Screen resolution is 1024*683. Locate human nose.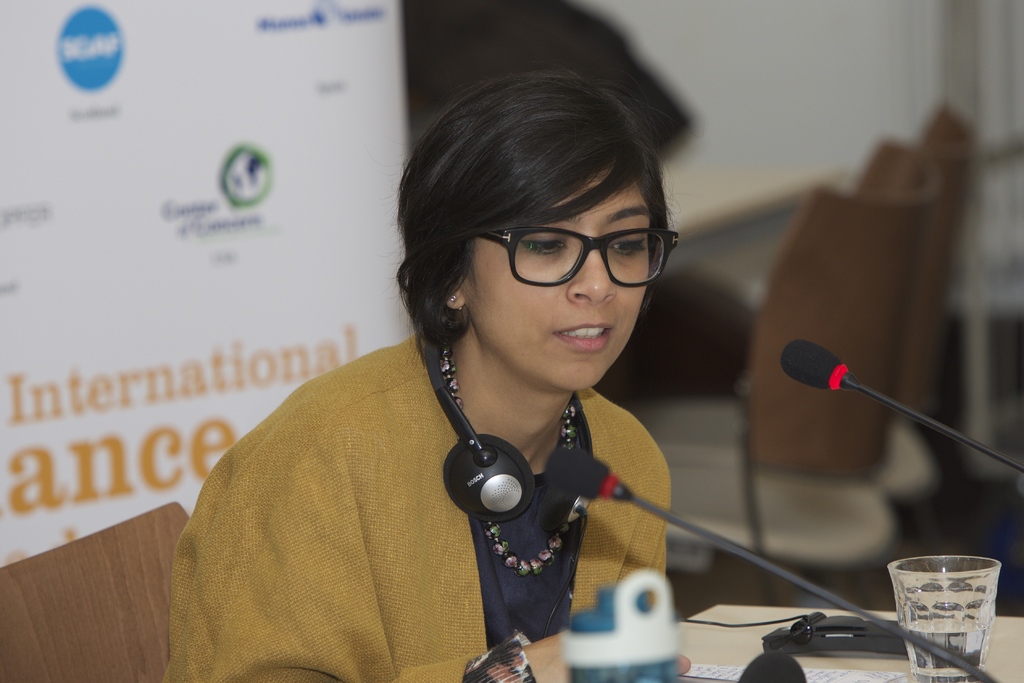
select_region(565, 232, 618, 304).
